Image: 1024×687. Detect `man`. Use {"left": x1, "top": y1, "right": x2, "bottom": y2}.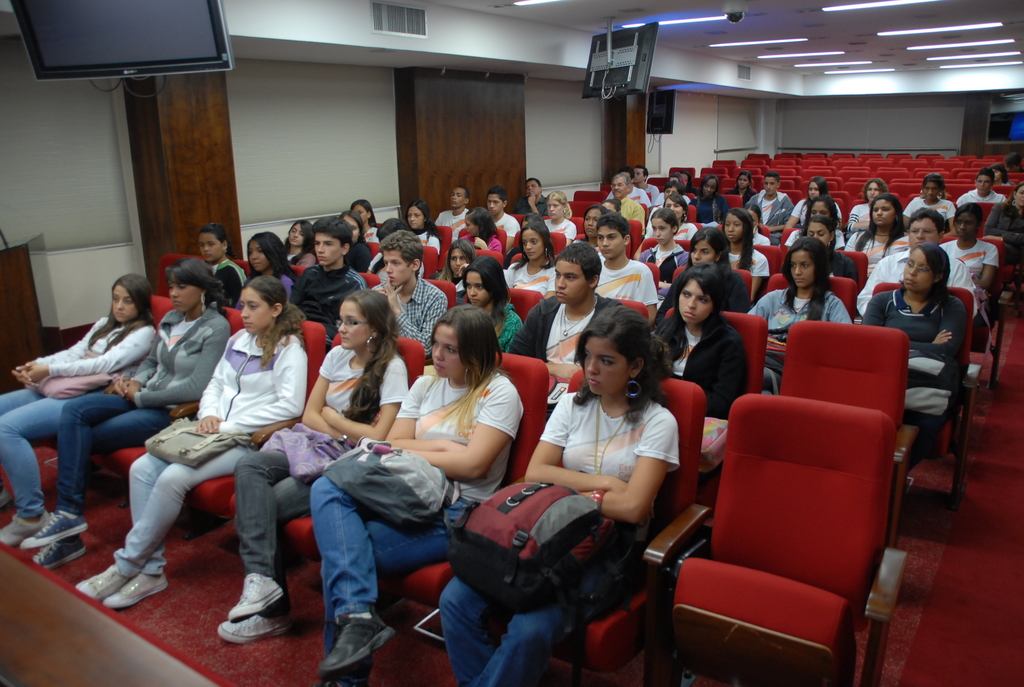
{"left": 368, "top": 231, "right": 448, "bottom": 362}.
